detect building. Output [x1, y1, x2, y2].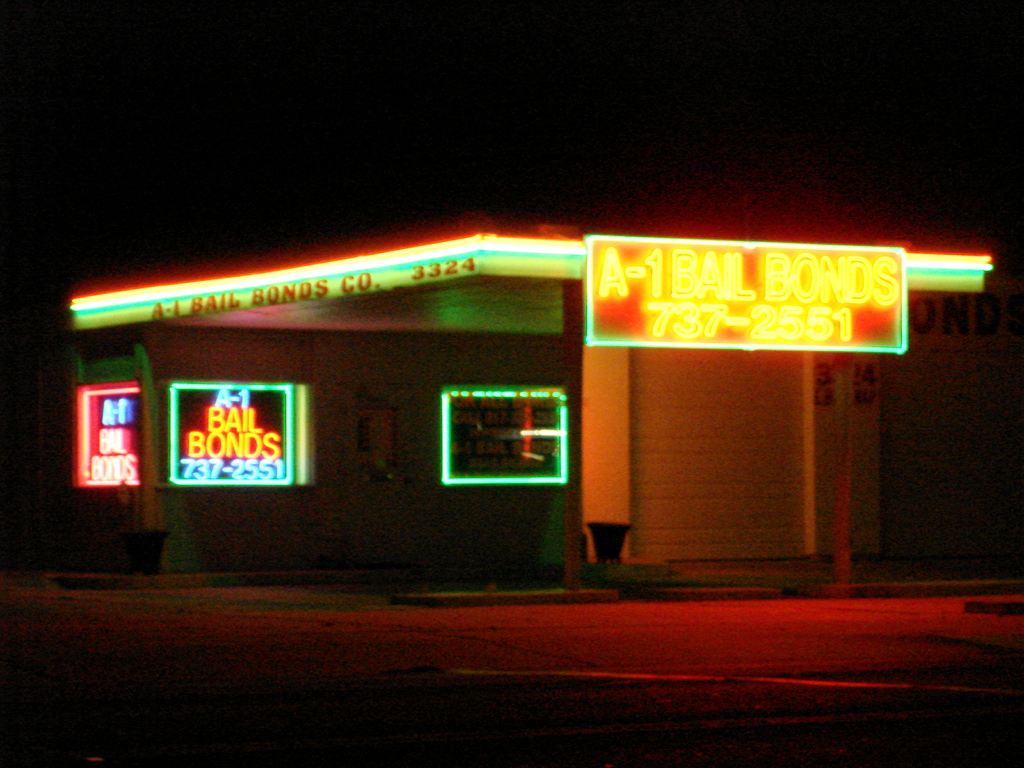
[47, 239, 1023, 598].
